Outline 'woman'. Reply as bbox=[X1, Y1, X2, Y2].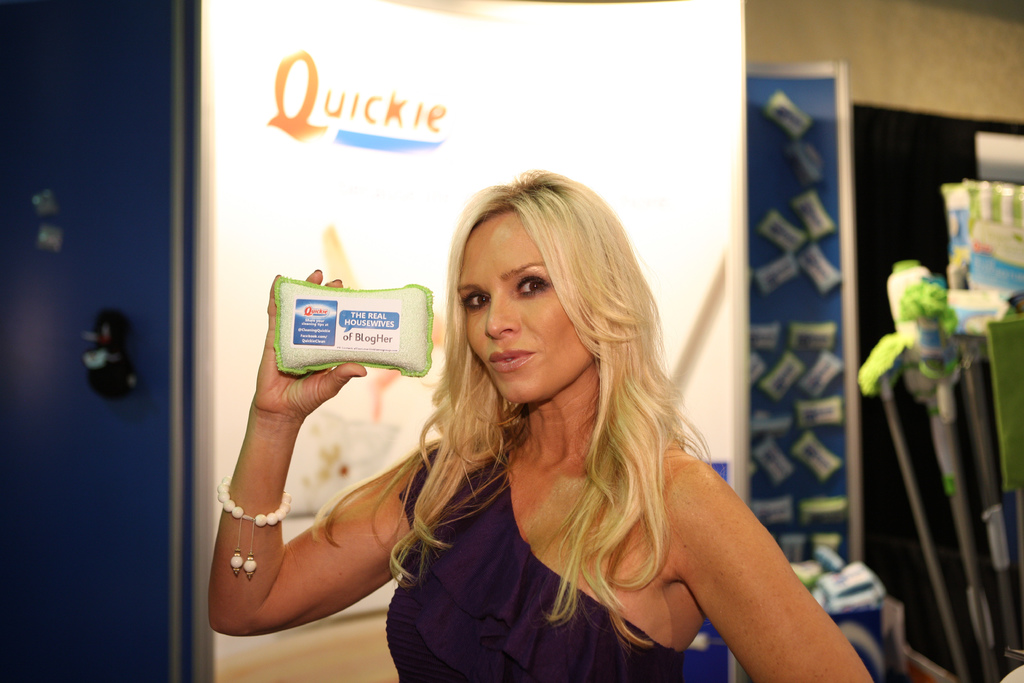
bbox=[207, 168, 872, 682].
